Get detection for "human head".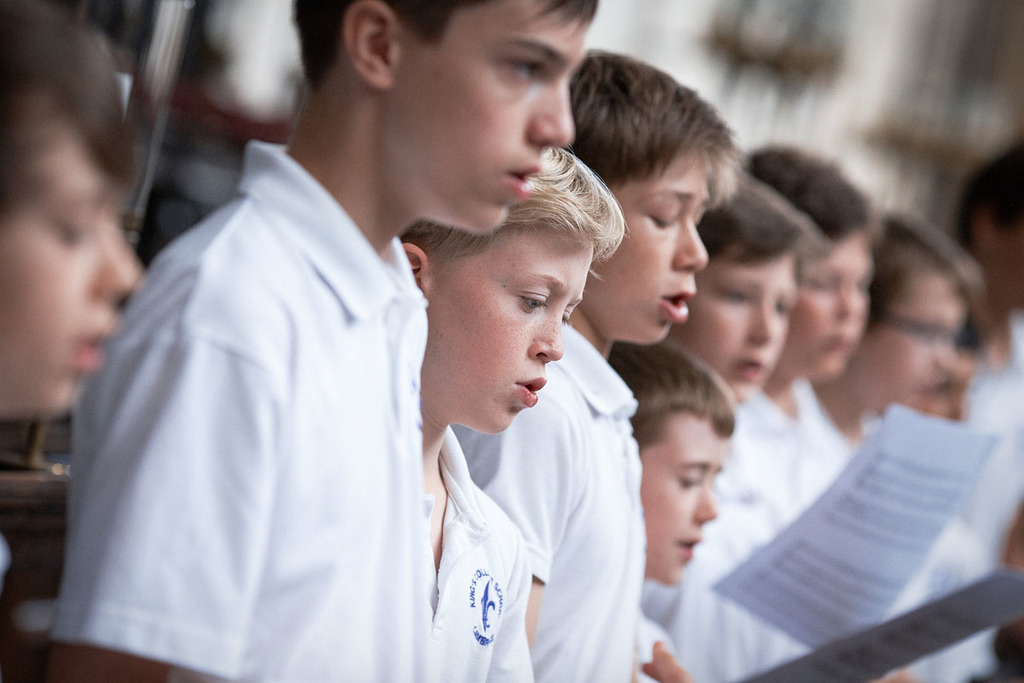
Detection: bbox=(411, 163, 614, 421).
